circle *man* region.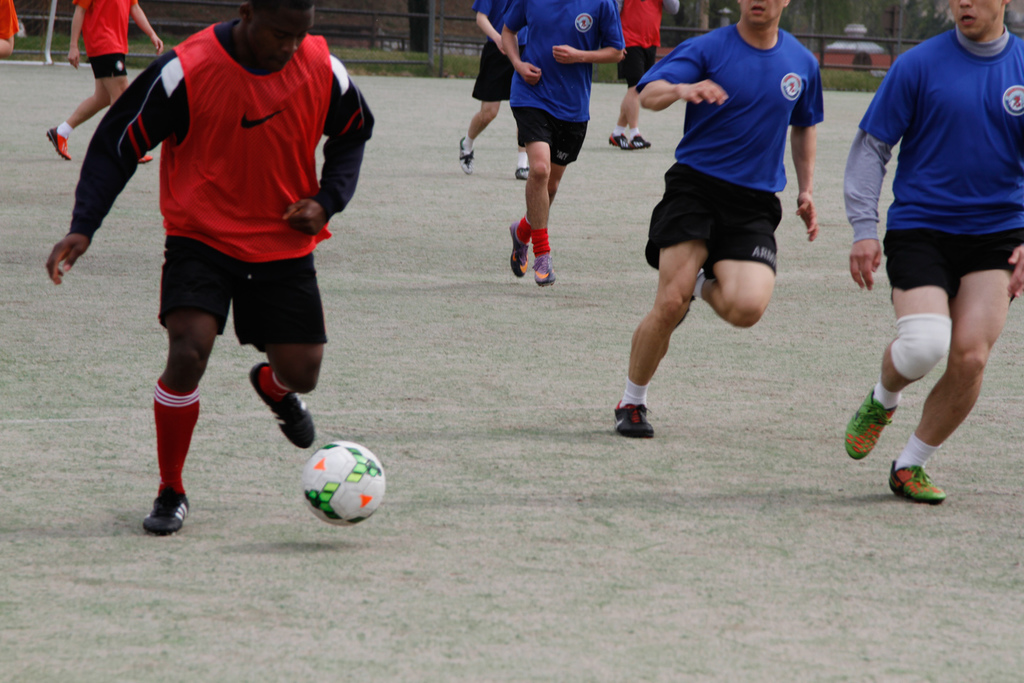
Region: x1=842, y1=0, x2=1023, y2=500.
